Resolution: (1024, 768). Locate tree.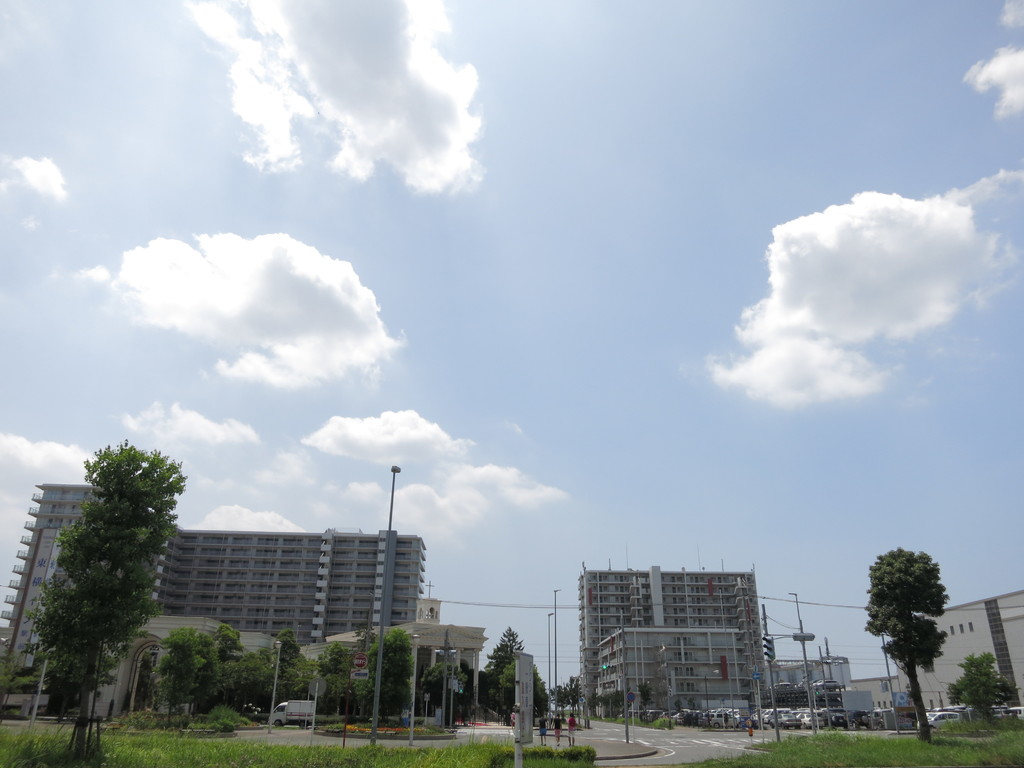
147, 624, 181, 721.
